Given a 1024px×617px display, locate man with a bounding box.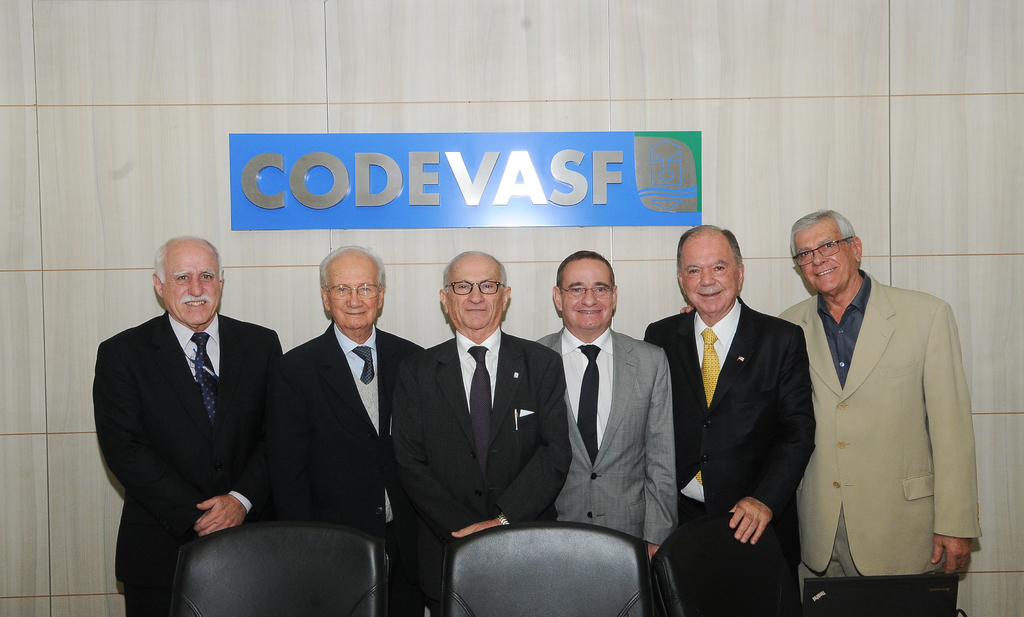
Located: l=93, t=234, r=287, b=616.
